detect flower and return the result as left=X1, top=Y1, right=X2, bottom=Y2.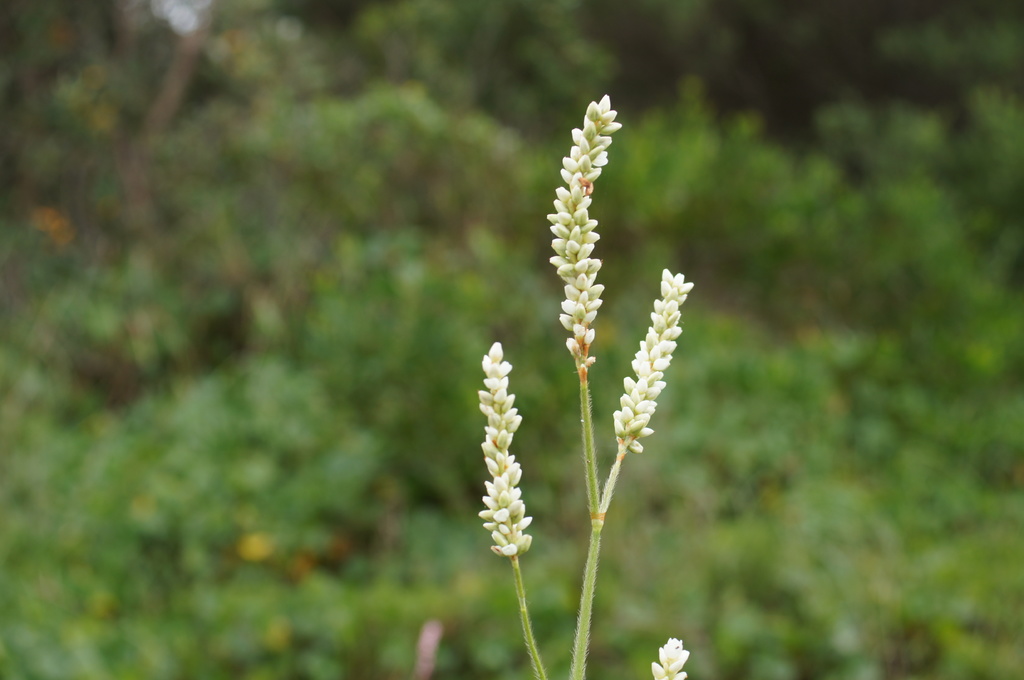
left=573, top=186, right=585, bottom=205.
